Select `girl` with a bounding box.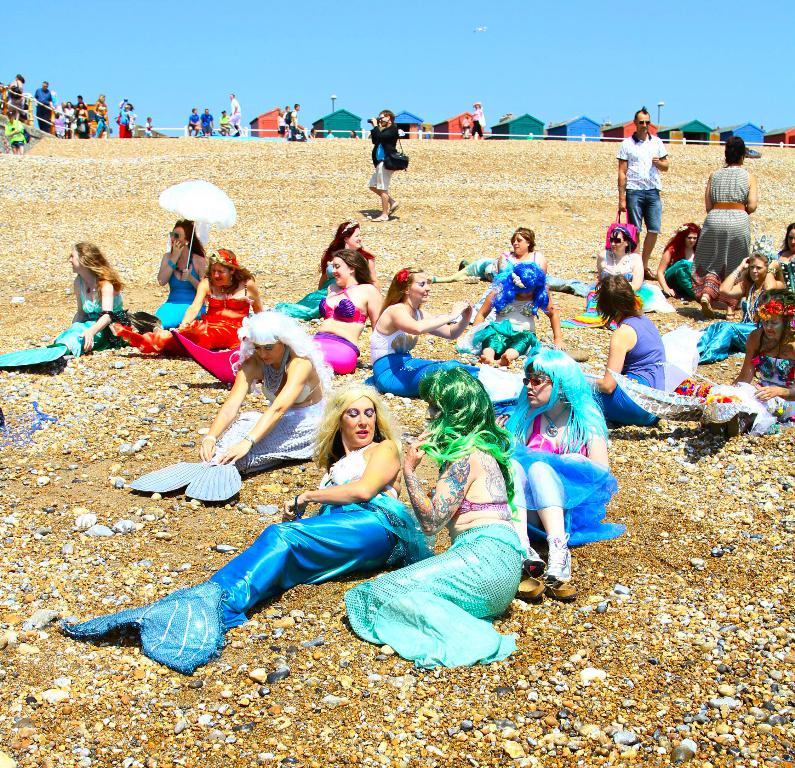
bbox(152, 220, 207, 346).
